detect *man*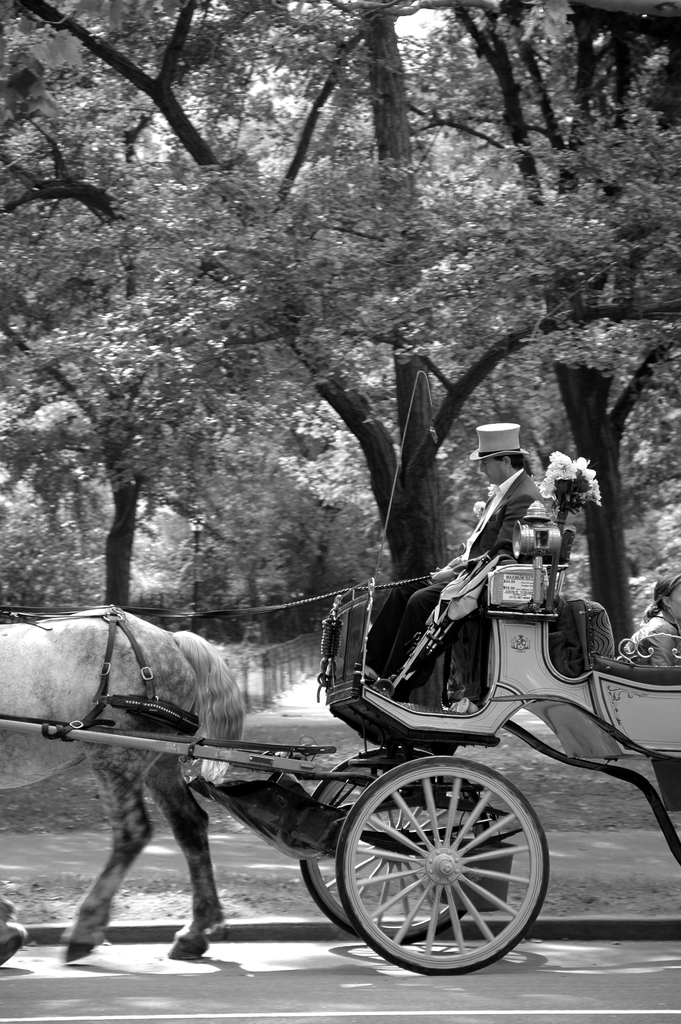
crop(379, 408, 564, 711)
